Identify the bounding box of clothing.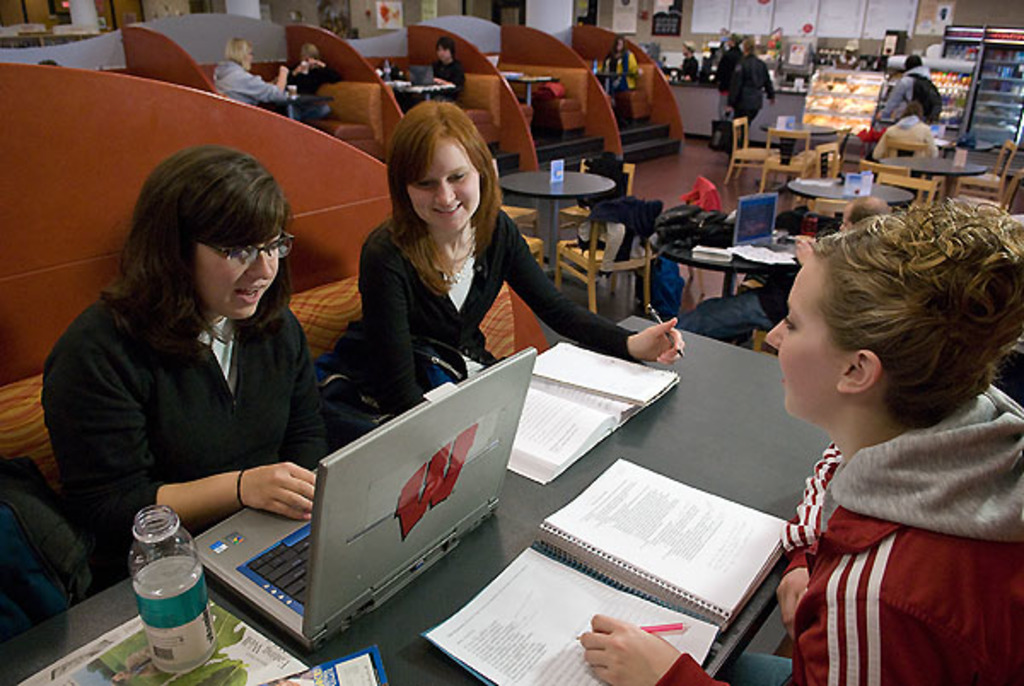
<bbox>430, 58, 464, 99</bbox>.
